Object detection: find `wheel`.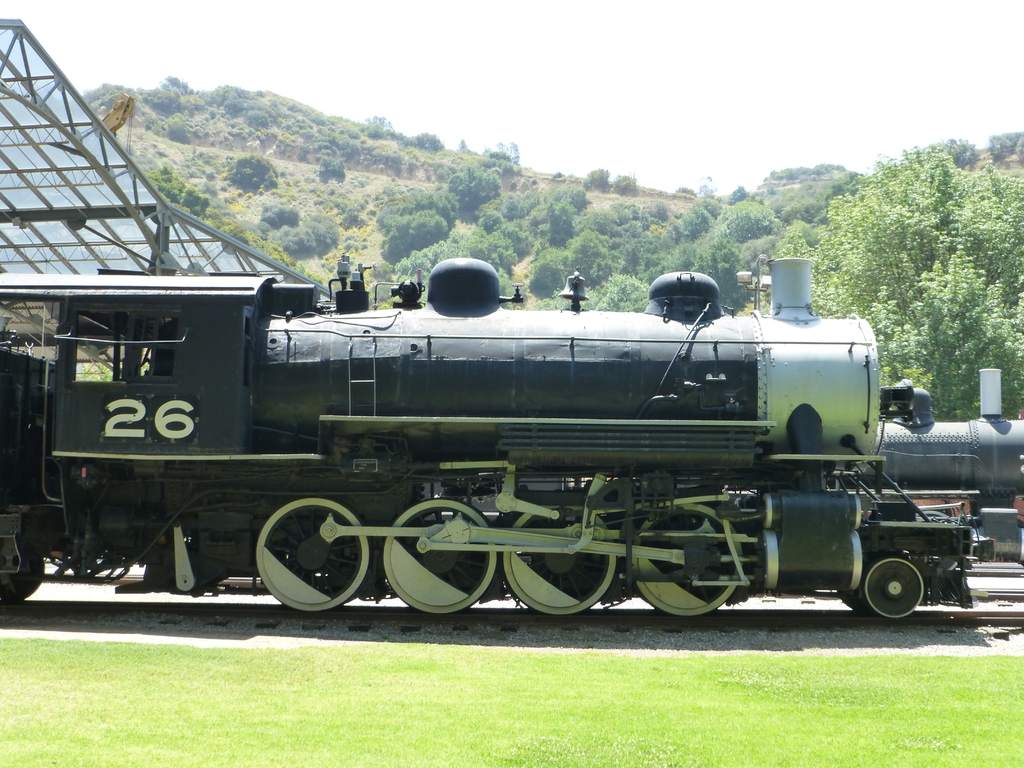
(630, 506, 744, 614).
